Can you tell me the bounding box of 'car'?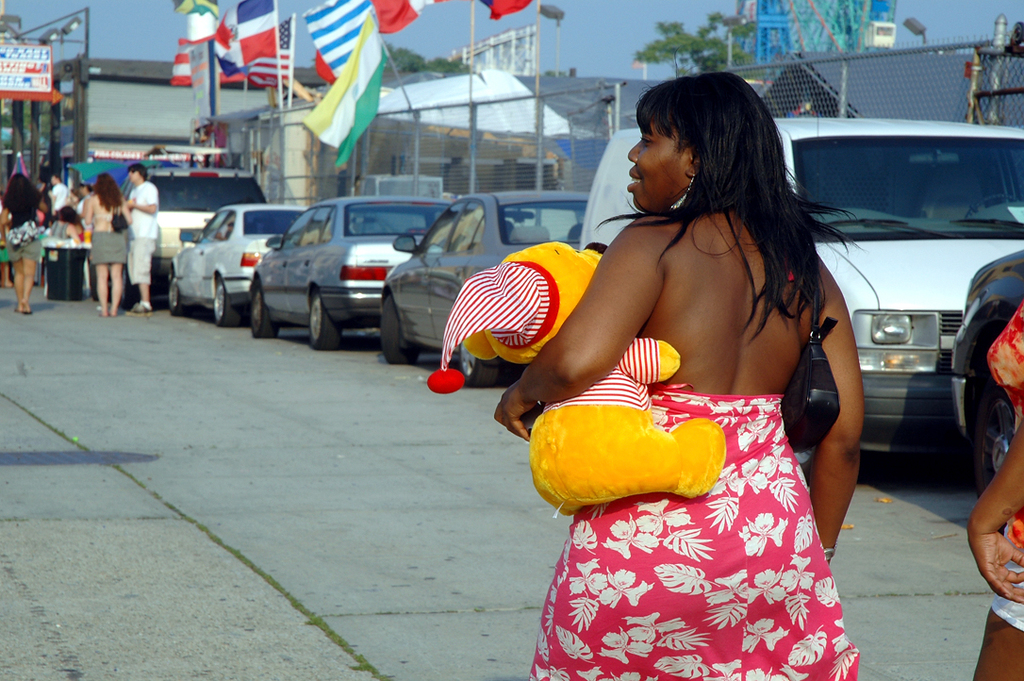
box(245, 190, 458, 347).
